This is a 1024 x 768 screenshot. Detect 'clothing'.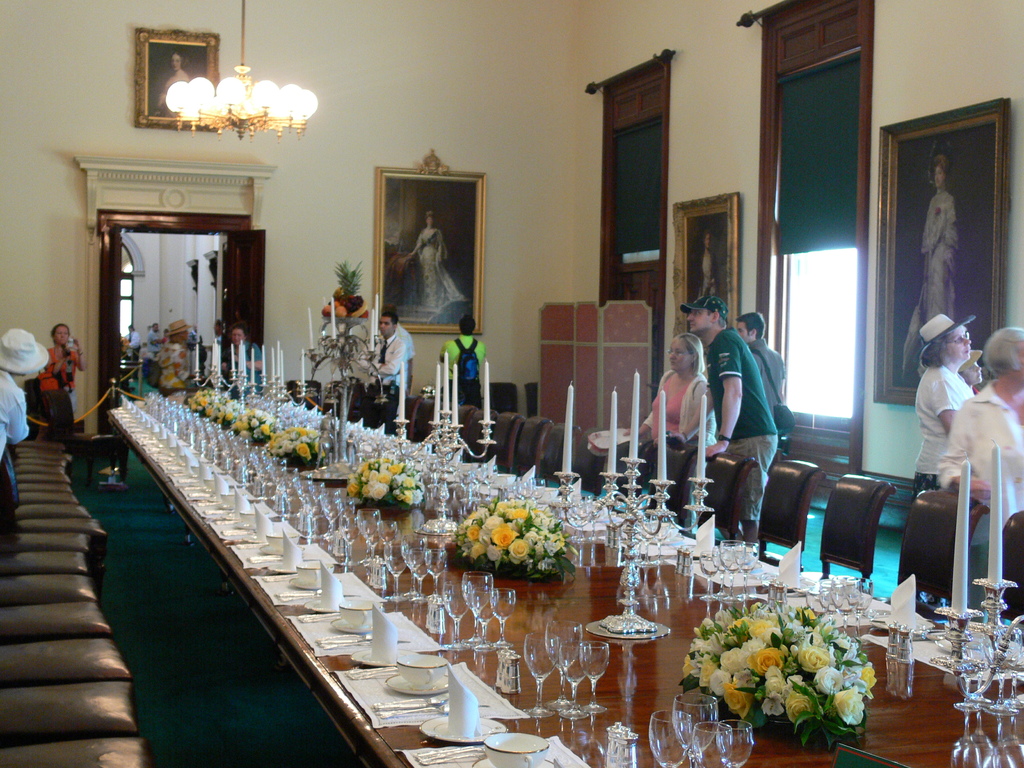
box(146, 331, 161, 362).
